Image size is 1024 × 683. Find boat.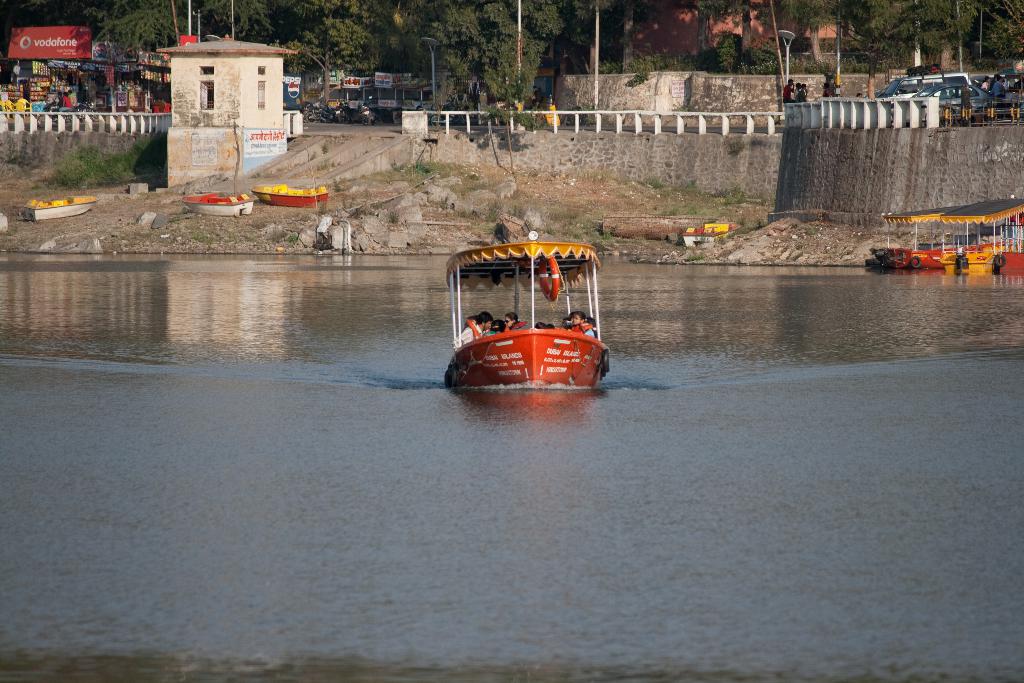
[x1=932, y1=198, x2=1023, y2=281].
